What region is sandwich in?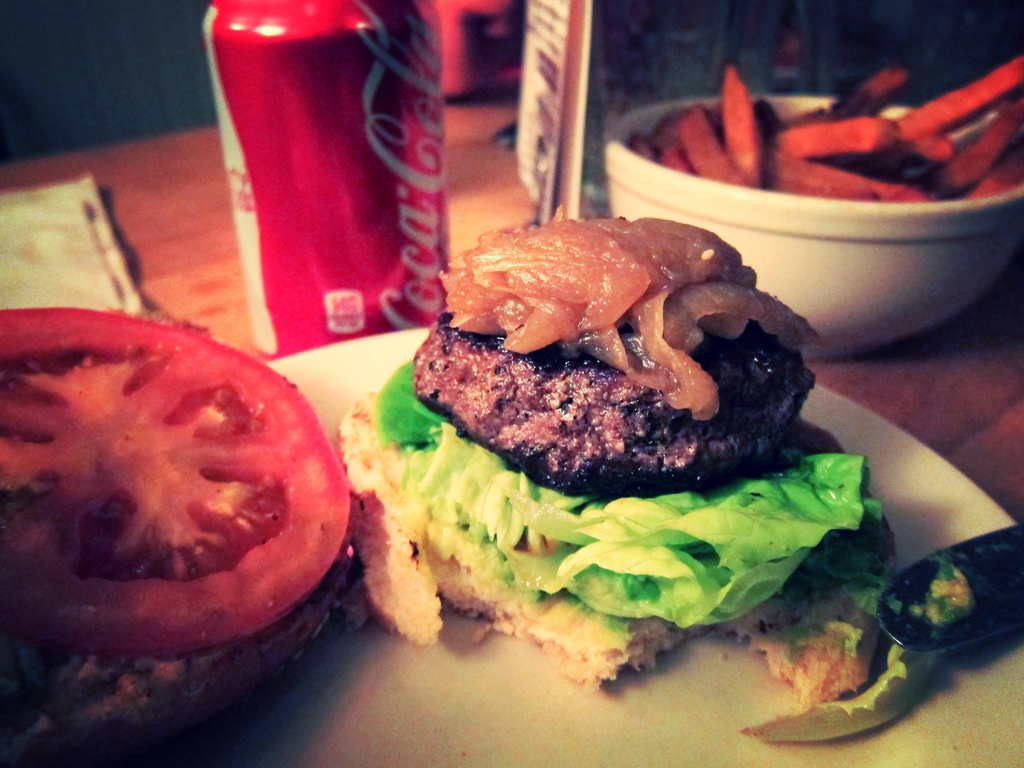
{"x1": 341, "y1": 214, "x2": 890, "y2": 689}.
